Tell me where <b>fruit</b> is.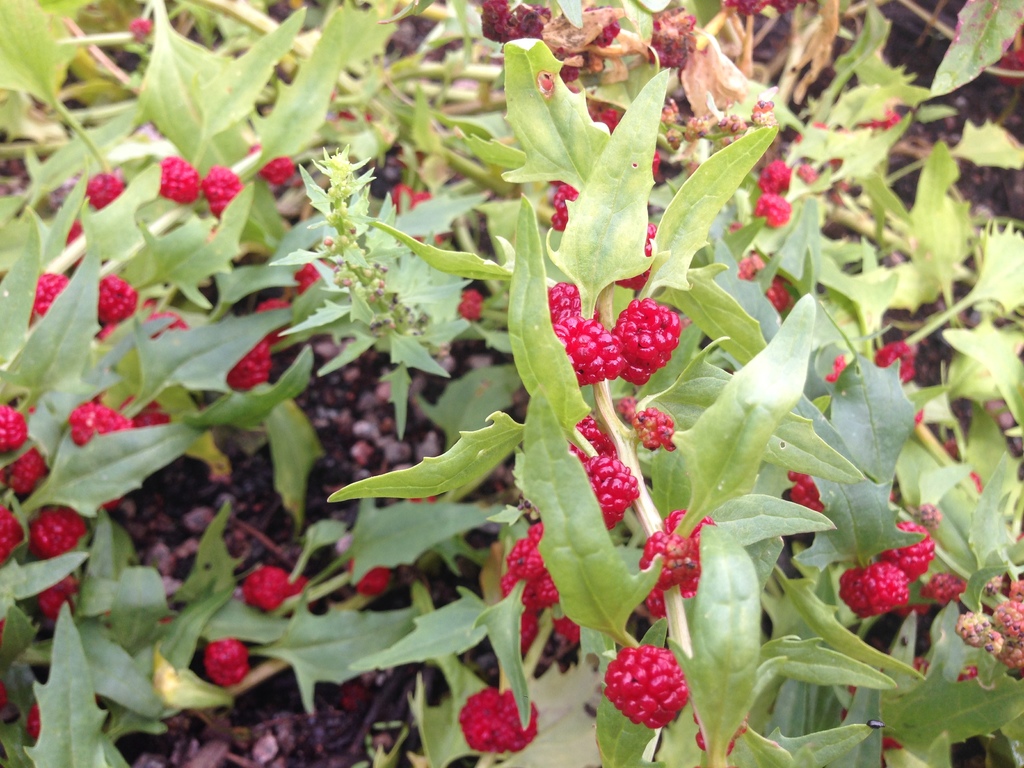
<b>fruit</b> is at pyautogui.locateOnScreen(639, 535, 695, 586).
